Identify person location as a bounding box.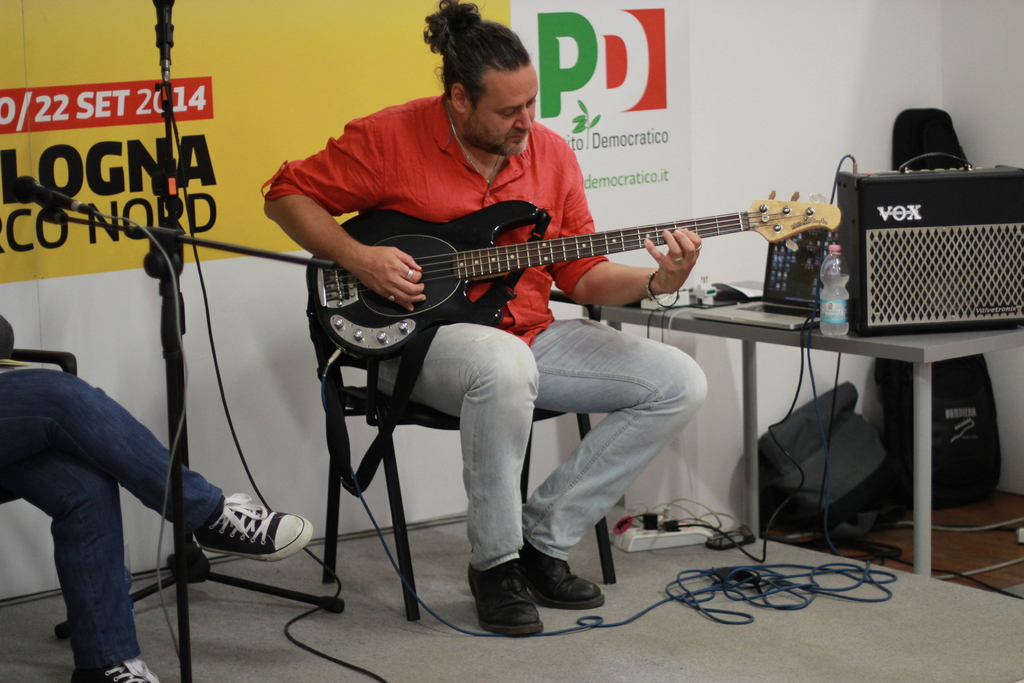
left=309, top=56, right=756, bottom=587.
